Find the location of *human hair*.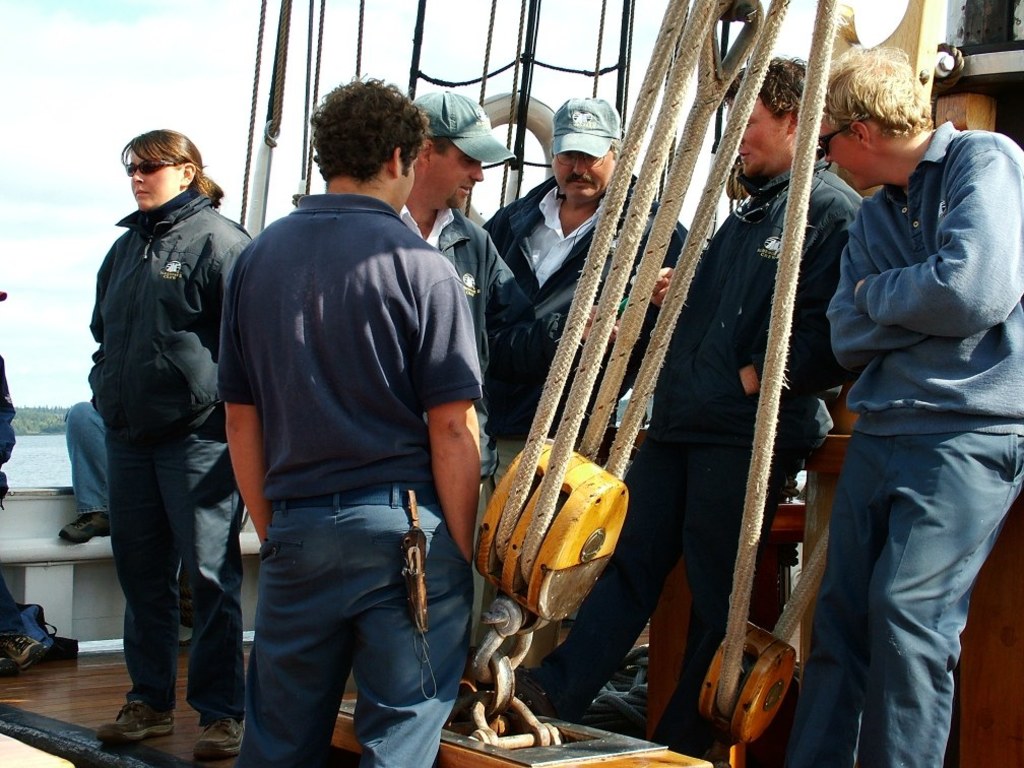
Location: [612, 141, 628, 163].
